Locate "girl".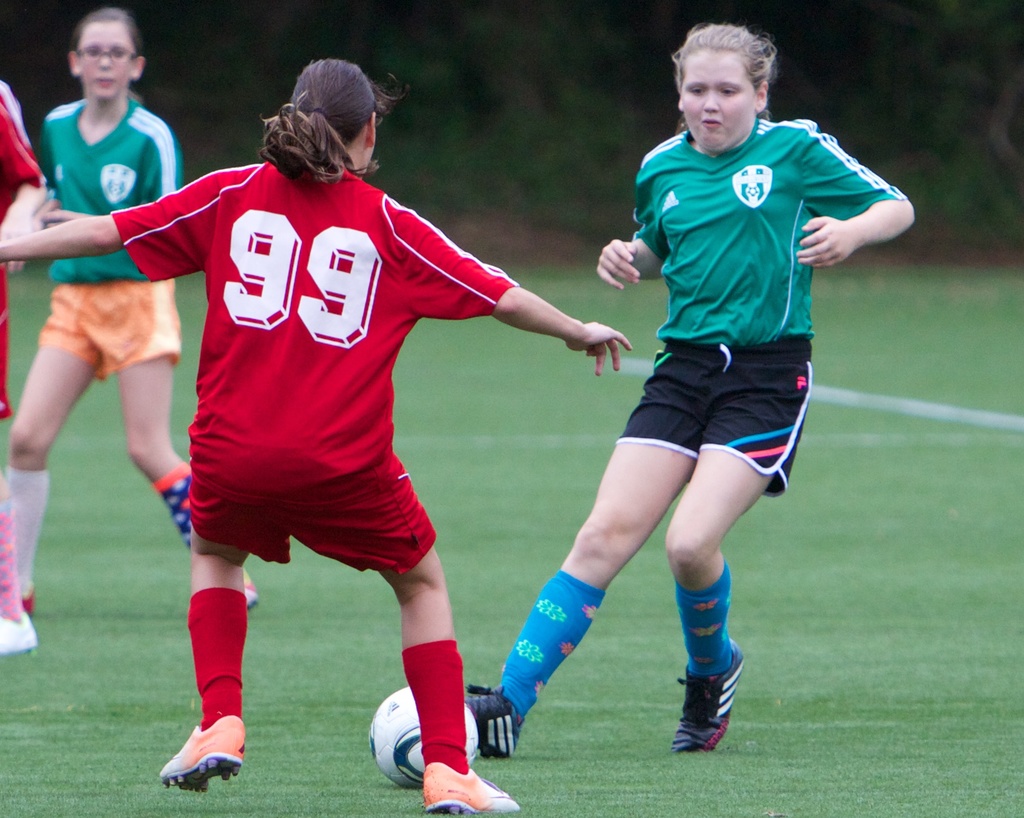
Bounding box: 8,6,259,609.
